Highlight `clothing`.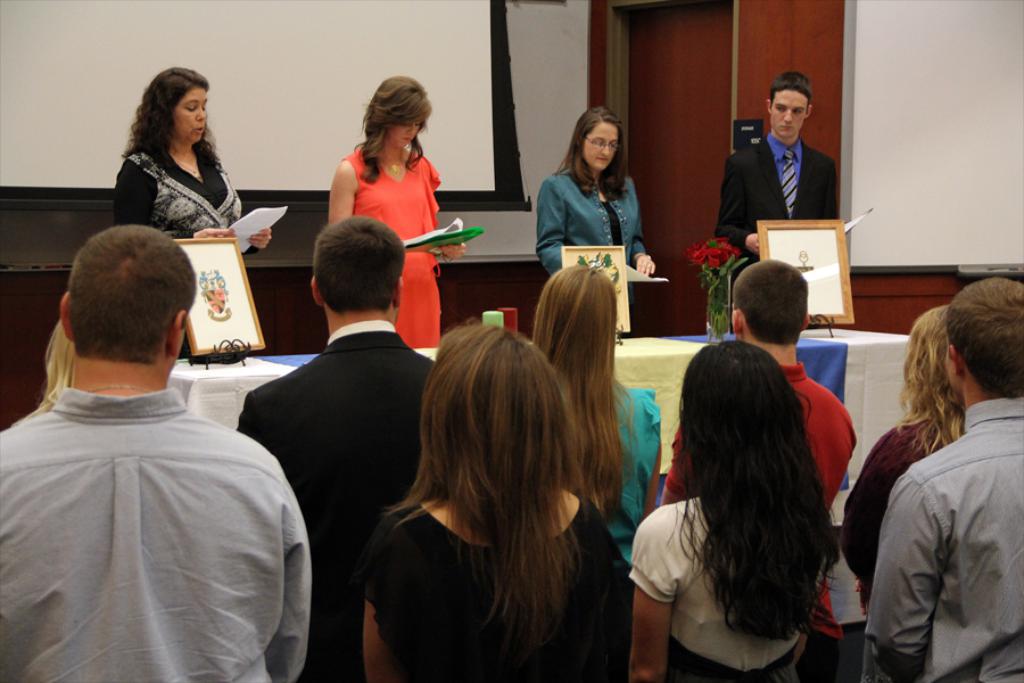
Highlighted region: <region>836, 414, 955, 600</region>.
